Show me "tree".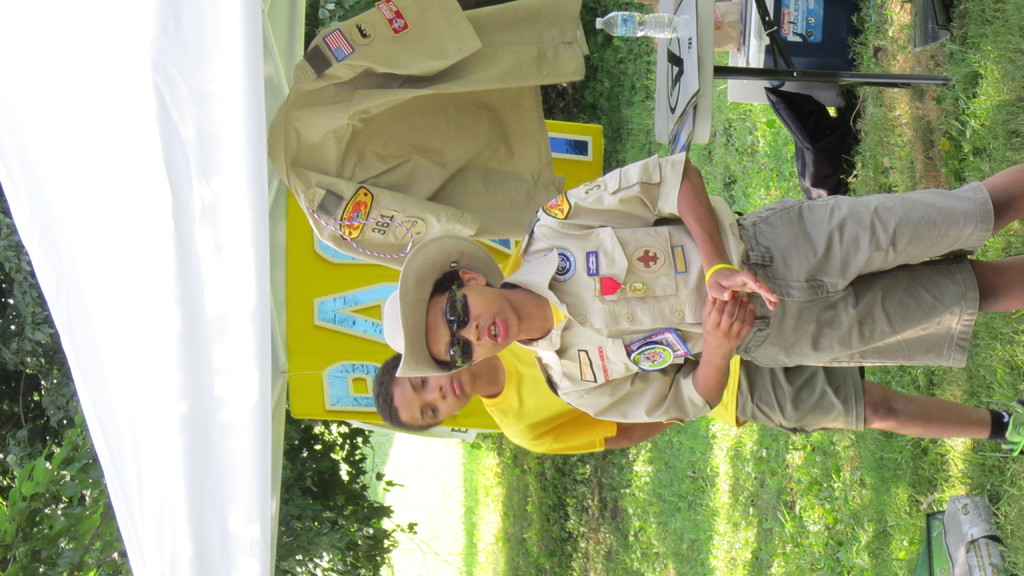
"tree" is here: rect(0, 0, 600, 575).
